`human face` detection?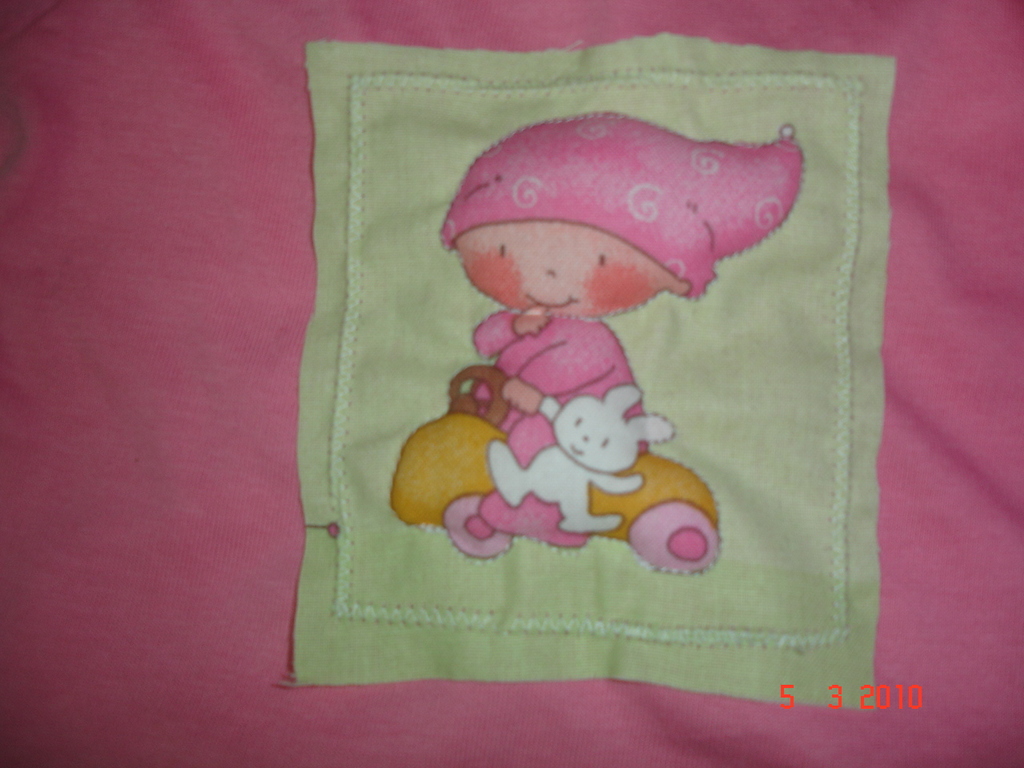
<box>462,222,666,318</box>
